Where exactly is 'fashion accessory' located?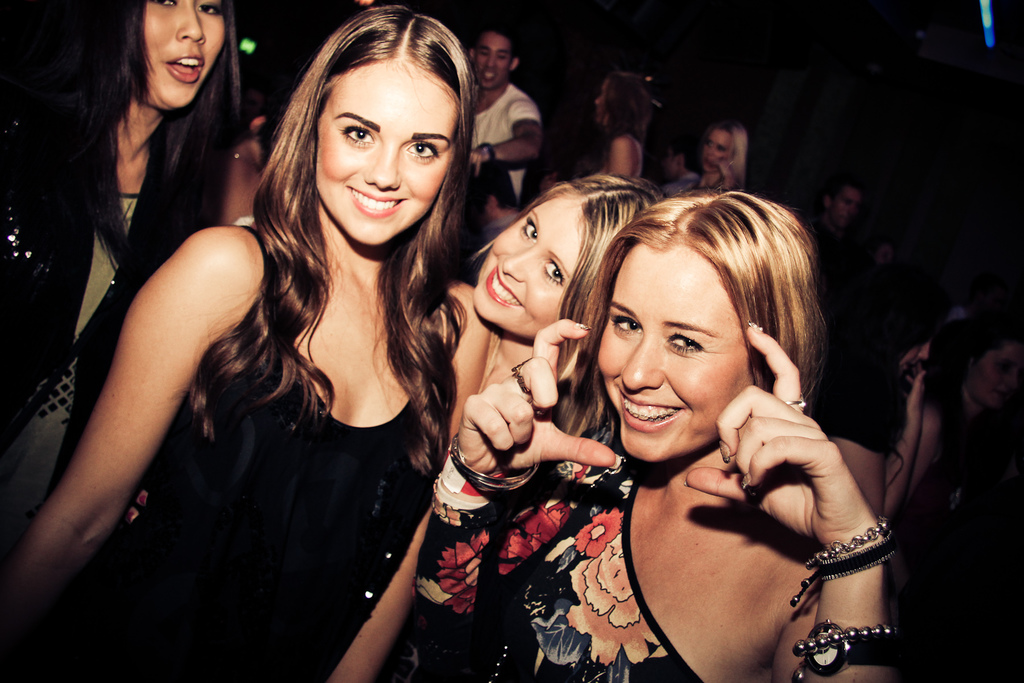
Its bounding box is 451, 438, 541, 493.
